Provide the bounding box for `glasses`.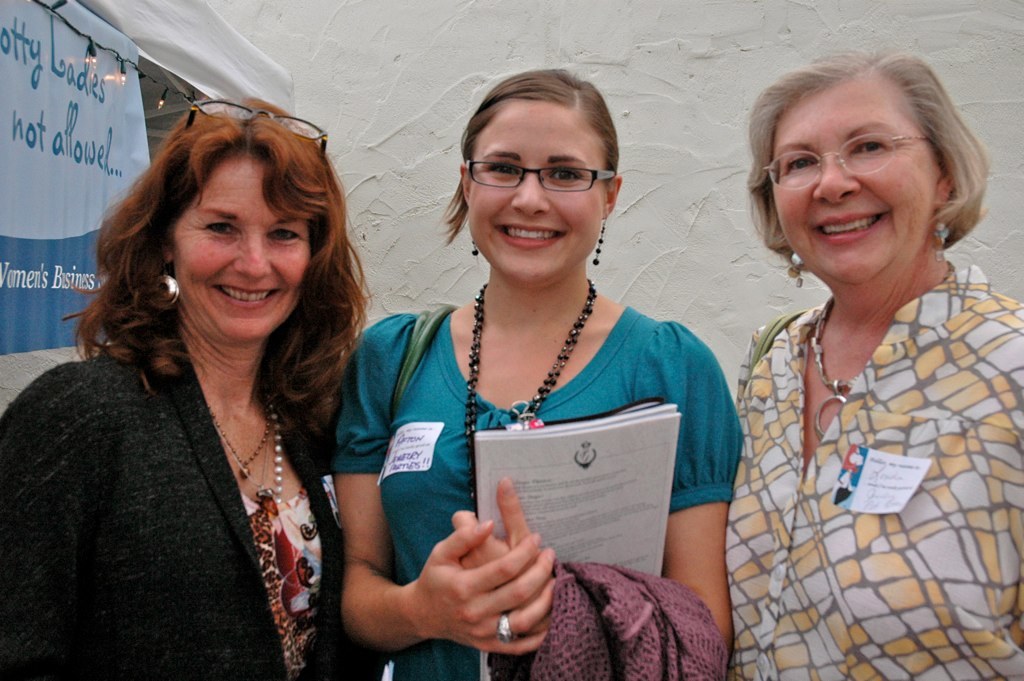
detection(478, 143, 622, 192).
